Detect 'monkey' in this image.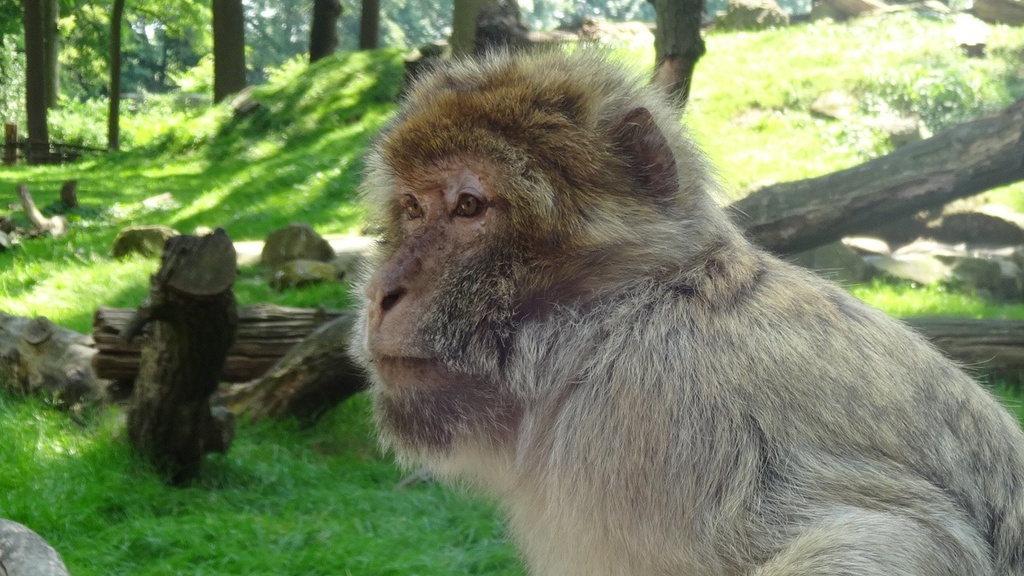
Detection: rect(347, 39, 1023, 575).
